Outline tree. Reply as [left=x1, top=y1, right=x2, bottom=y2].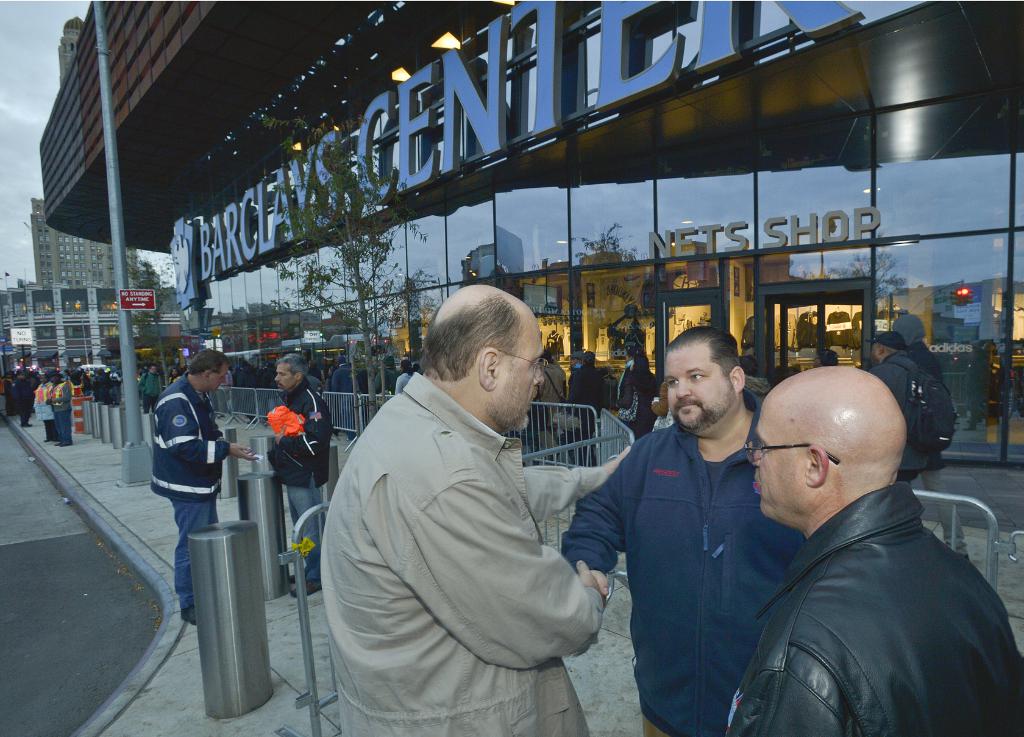
[left=129, top=255, right=177, bottom=383].
